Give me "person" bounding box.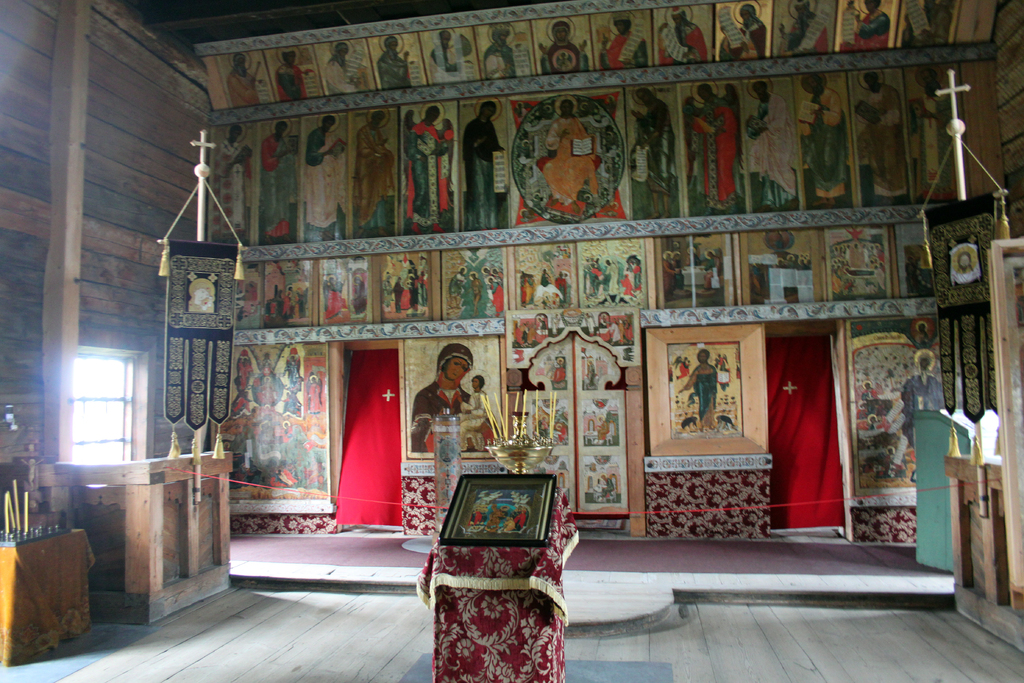
(x1=489, y1=278, x2=502, y2=317).
